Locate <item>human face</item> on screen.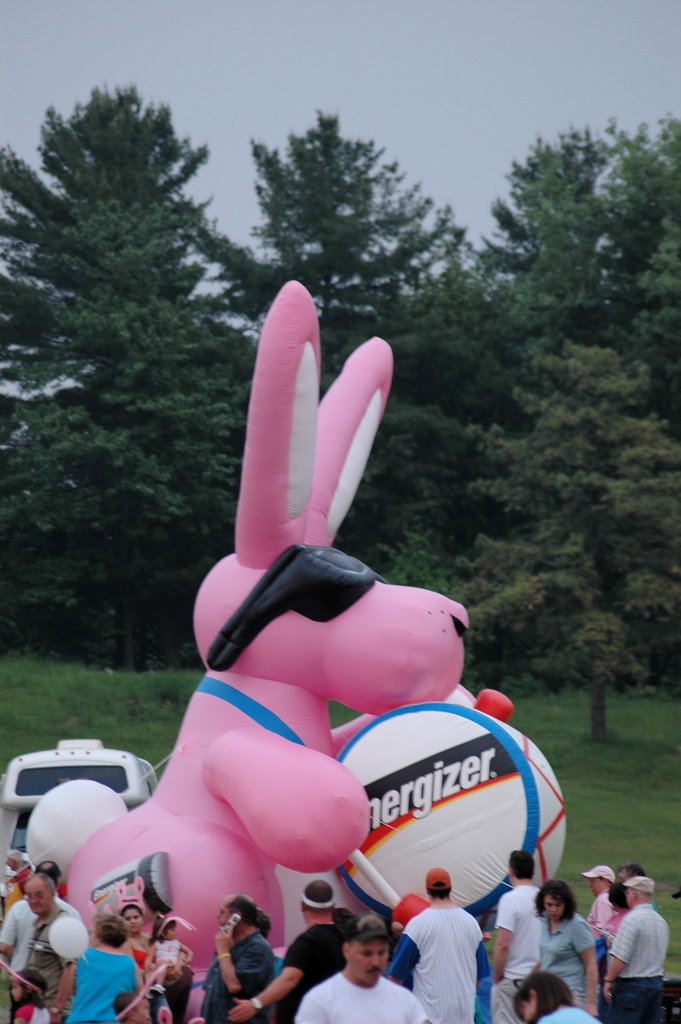
On screen at 538/884/566/924.
